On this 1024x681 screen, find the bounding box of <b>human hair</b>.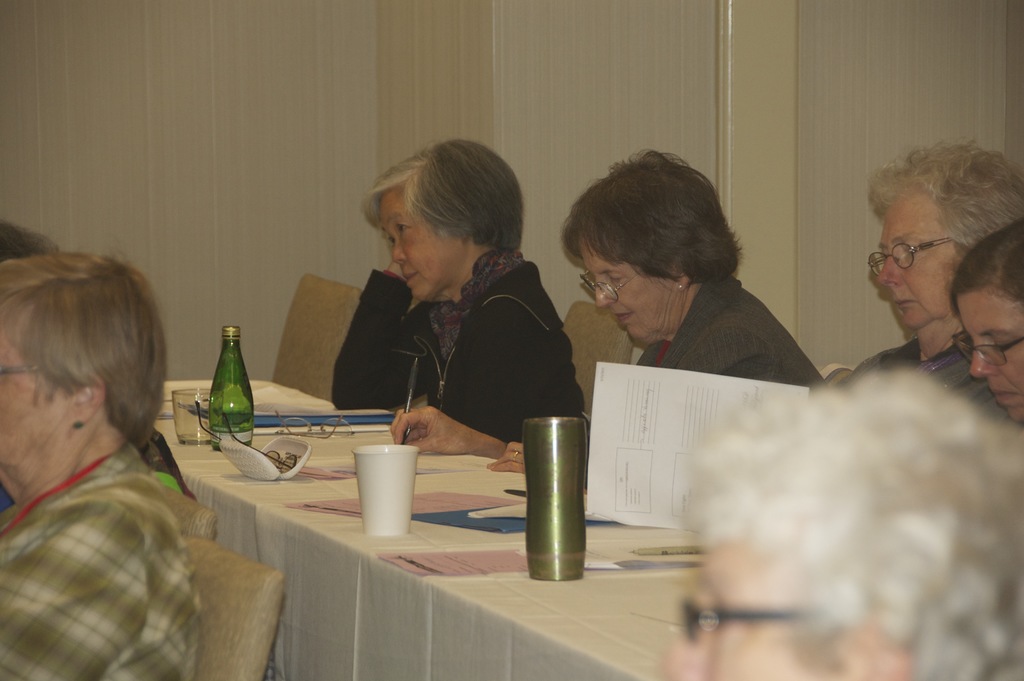
Bounding box: crop(867, 141, 1023, 249).
